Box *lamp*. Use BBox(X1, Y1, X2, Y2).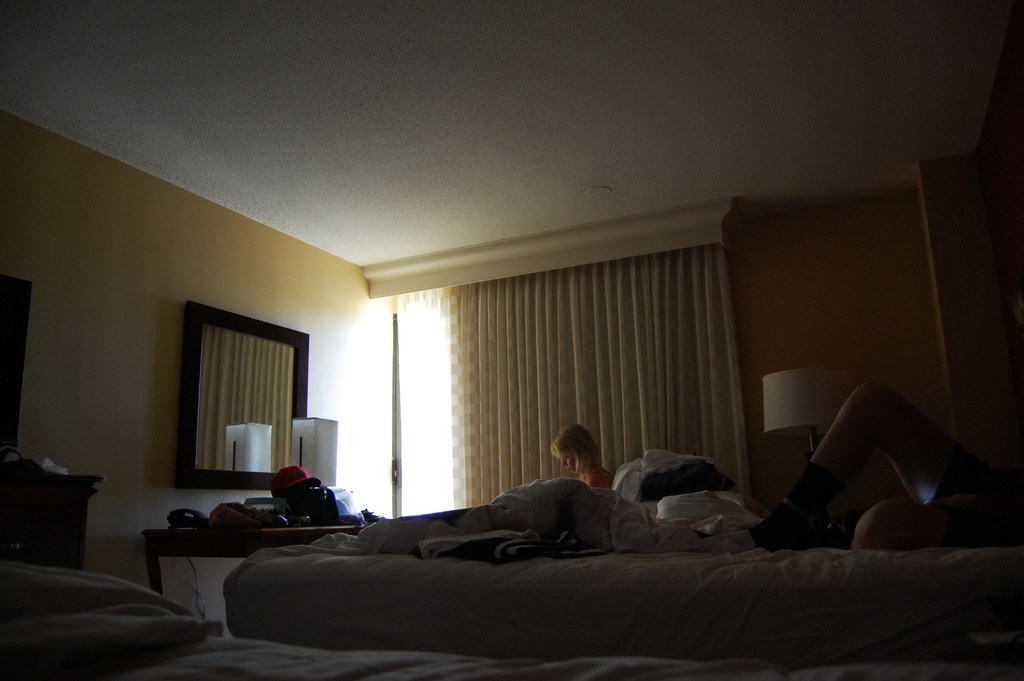
BBox(293, 417, 335, 484).
